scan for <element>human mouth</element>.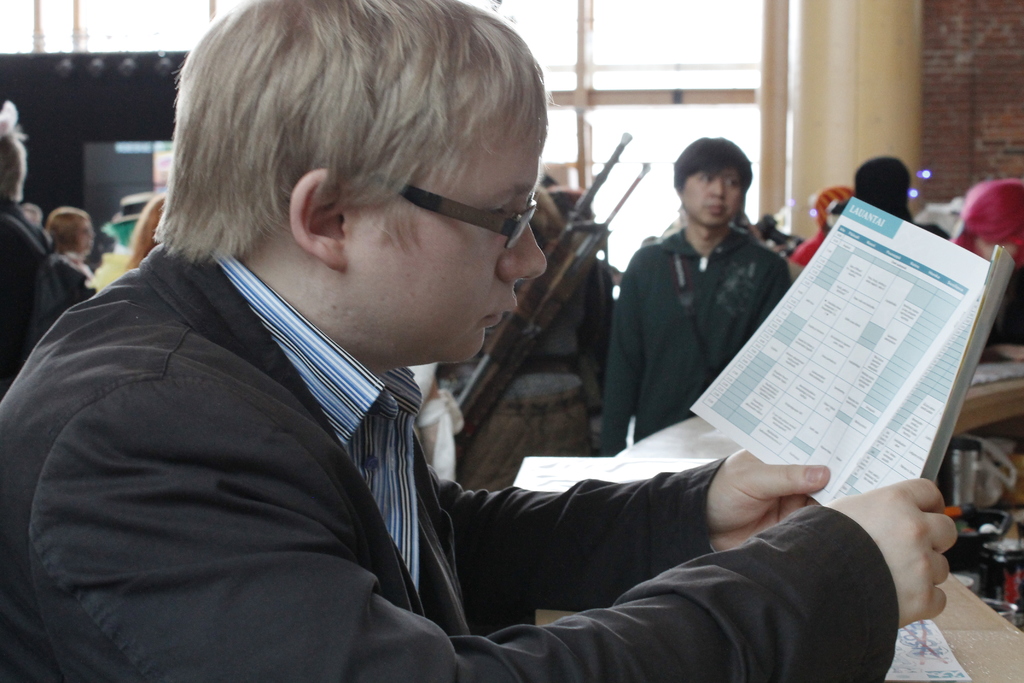
Scan result: Rect(706, 208, 724, 209).
